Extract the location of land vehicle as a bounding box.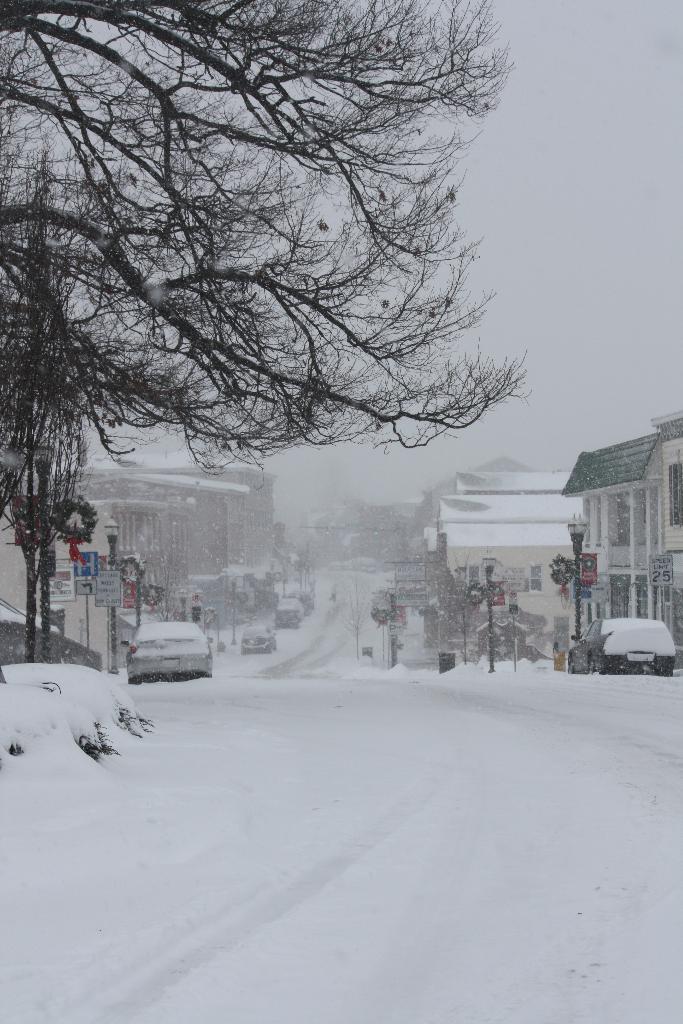
<region>290, 589, 315, 614</region>.
